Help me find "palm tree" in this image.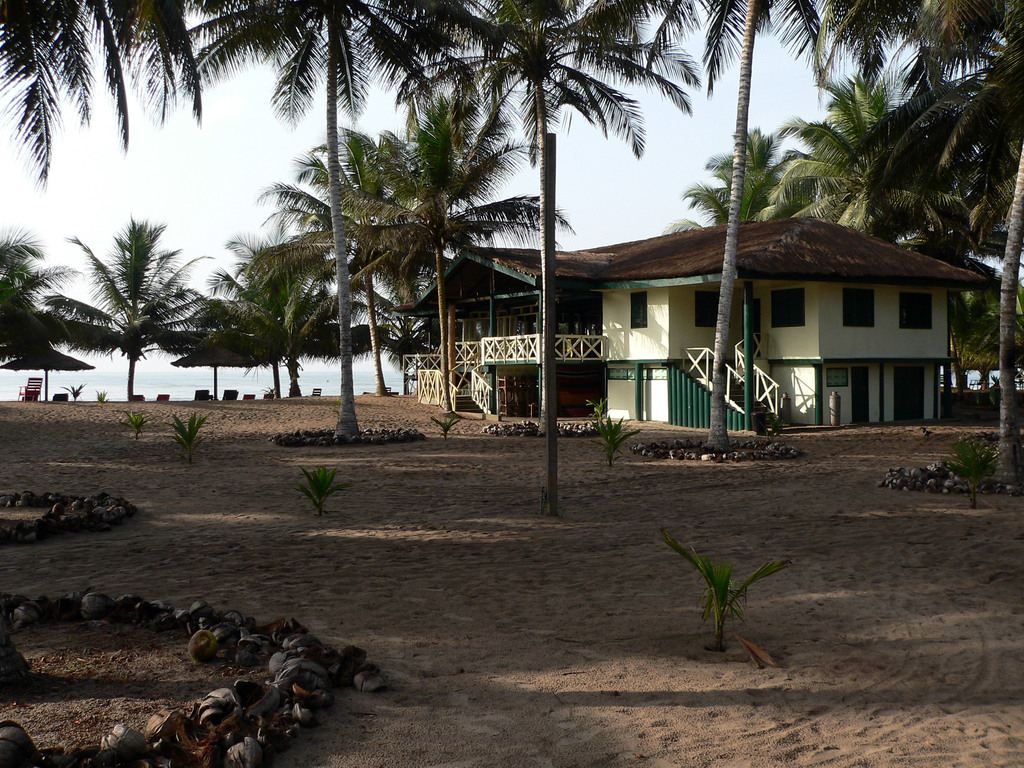
Found it: 60/220/186/408.
